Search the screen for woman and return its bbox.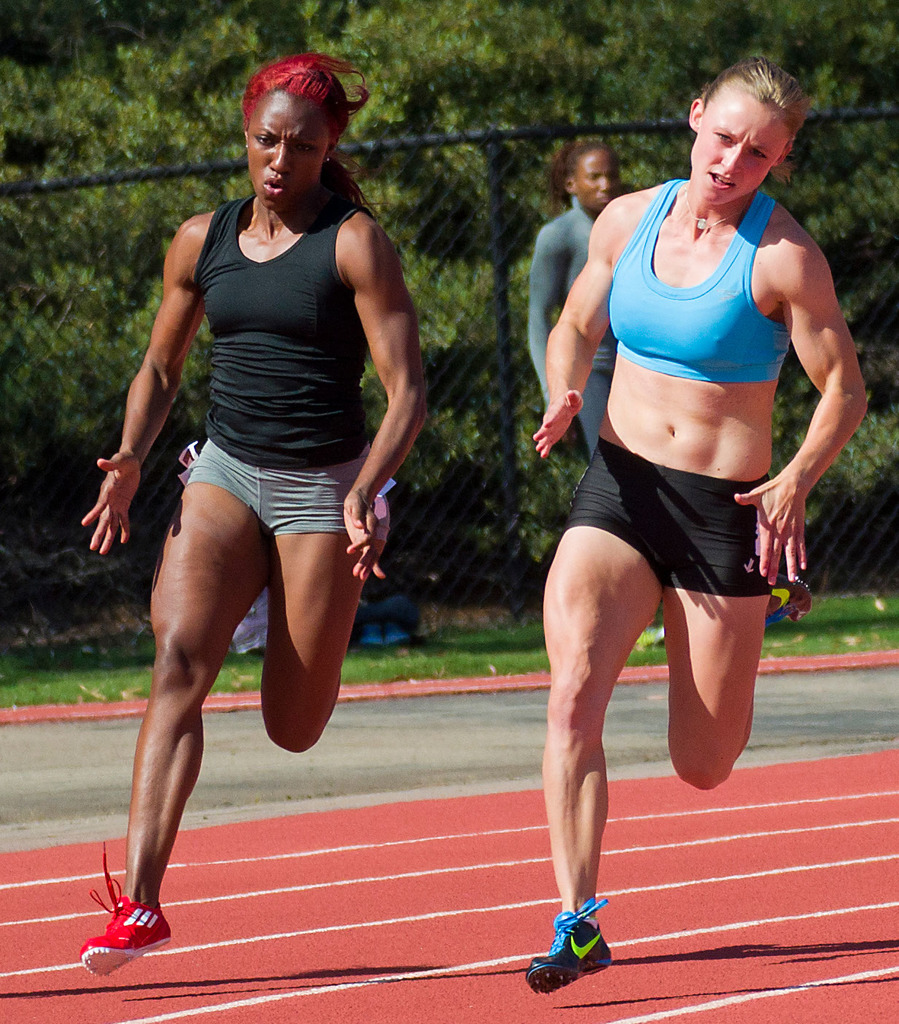
Found: [523,57,866,996].
